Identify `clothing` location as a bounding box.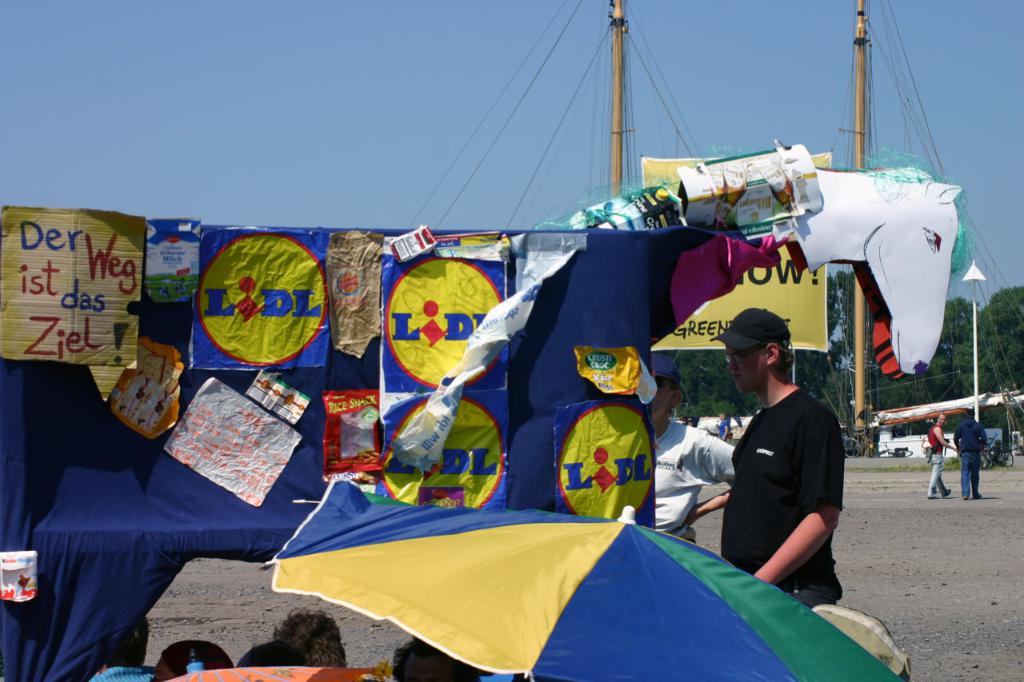
box(959, 451, 989, 493).
